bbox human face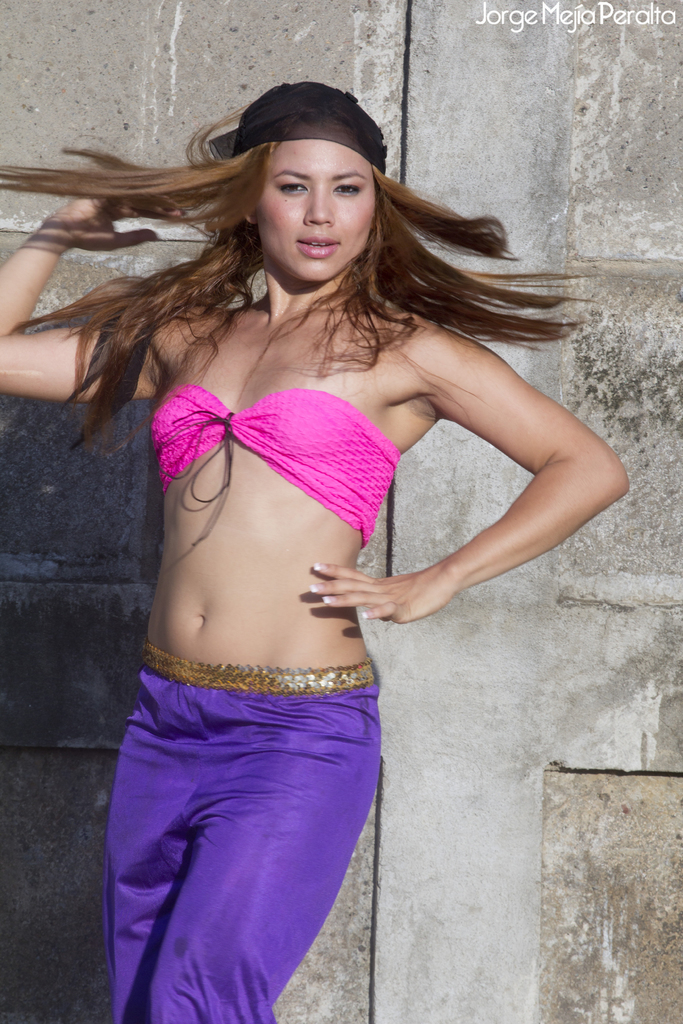
{"left": 249, "top": 140, "right": 384, "bottom": 288}
